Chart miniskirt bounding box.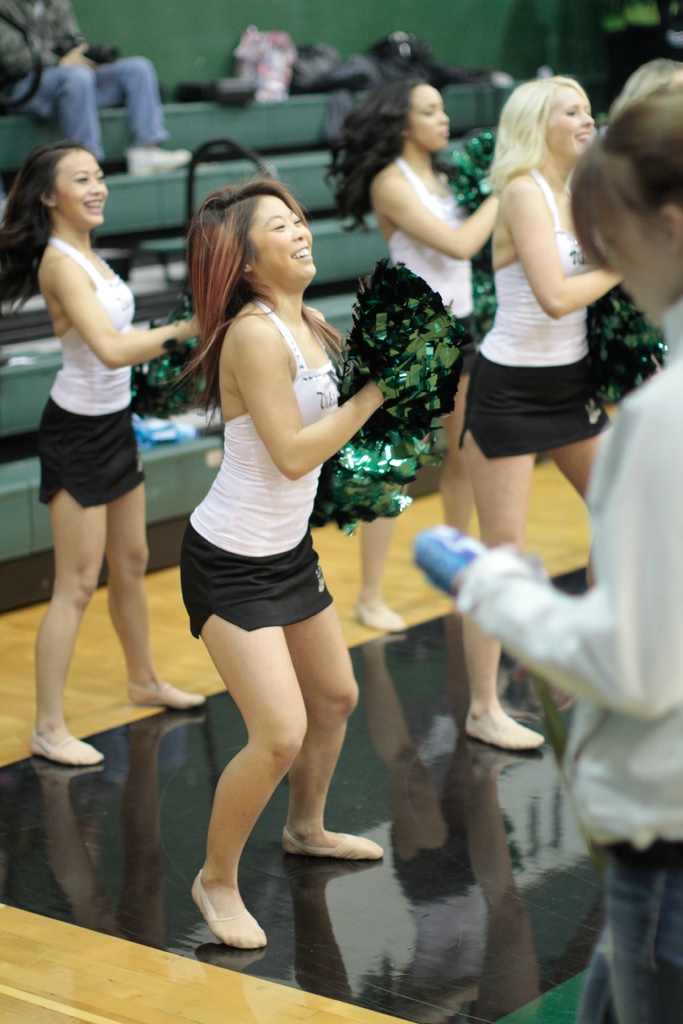
Charted: box(38, 392, 145, 509).
